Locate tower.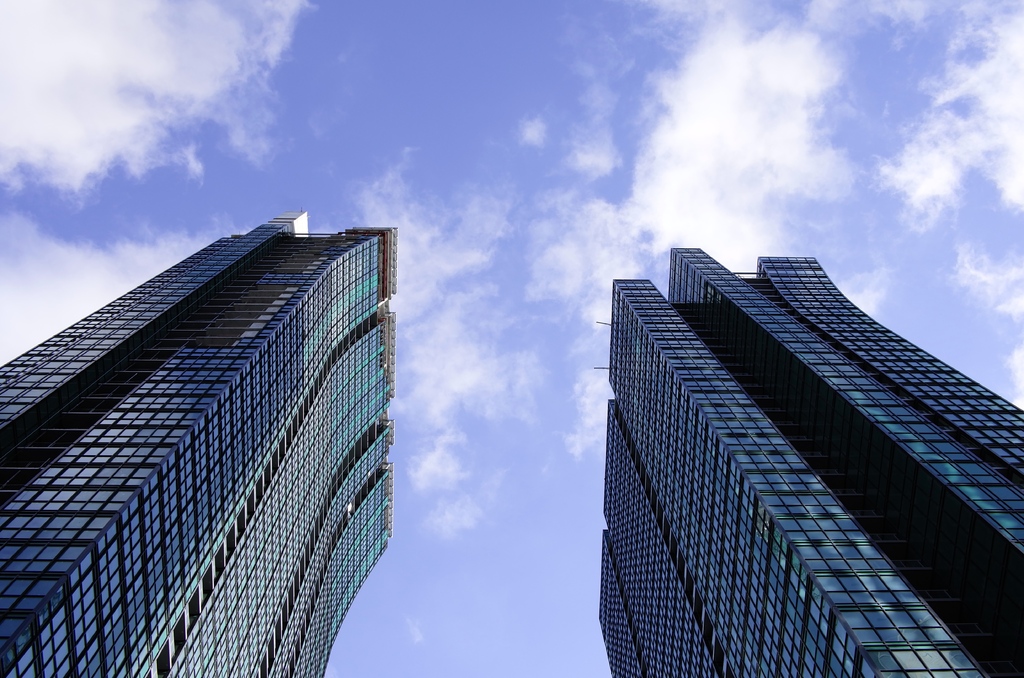
Bounding box: 564:231:1011:673.
